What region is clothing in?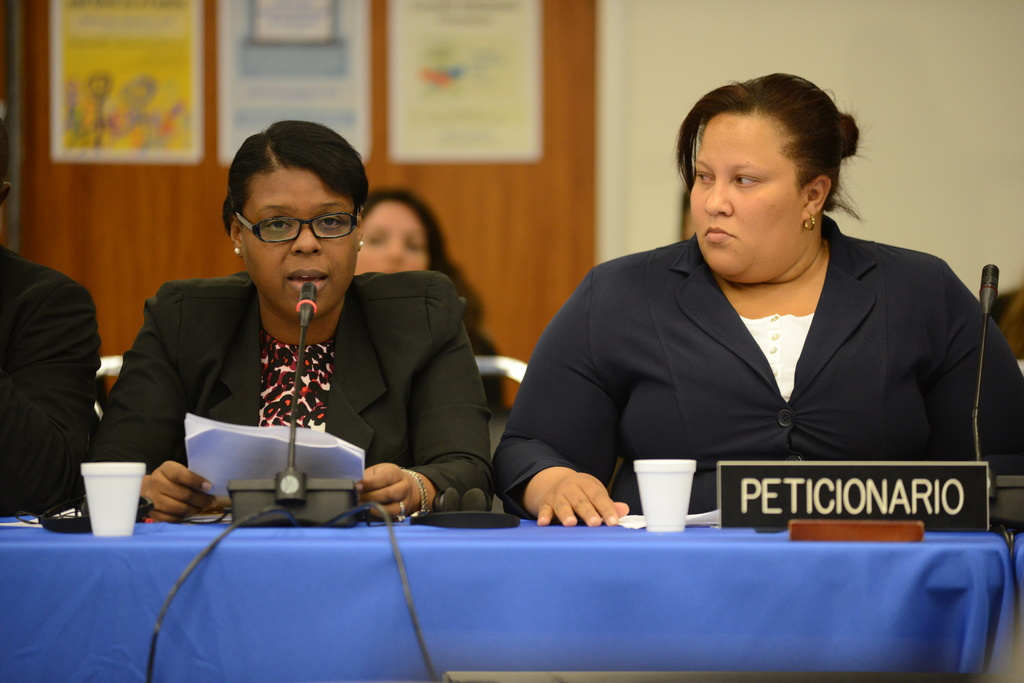
l=415, t=263, r=509, b=454.
